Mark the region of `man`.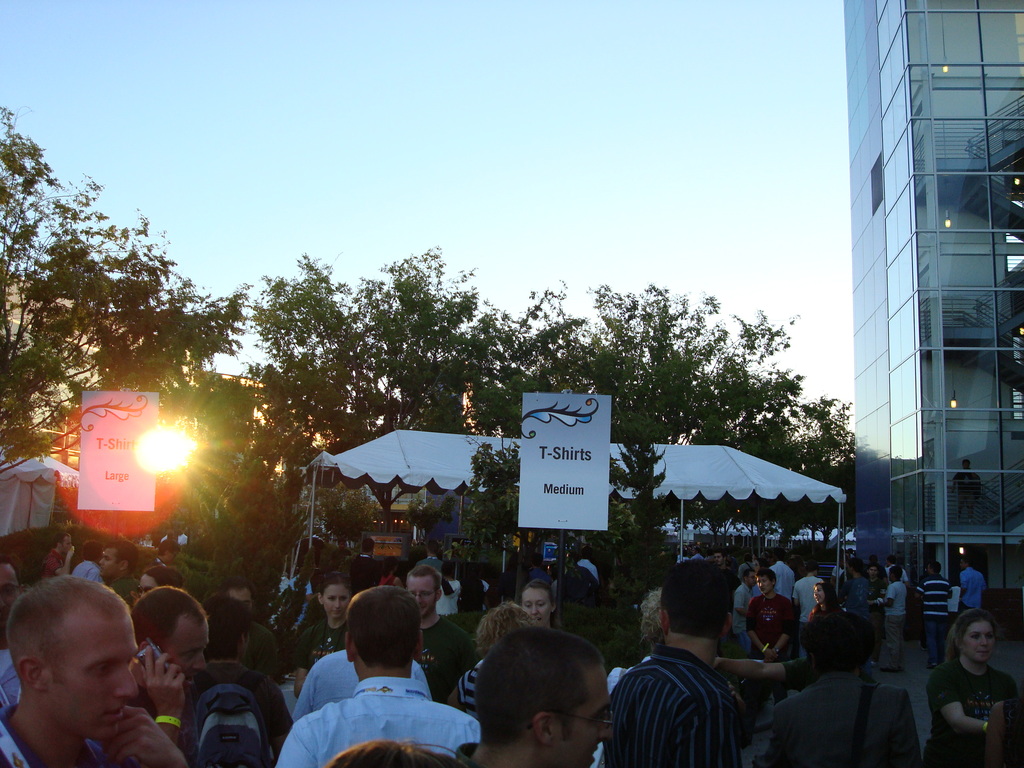
Region: 740/568/799/720.
